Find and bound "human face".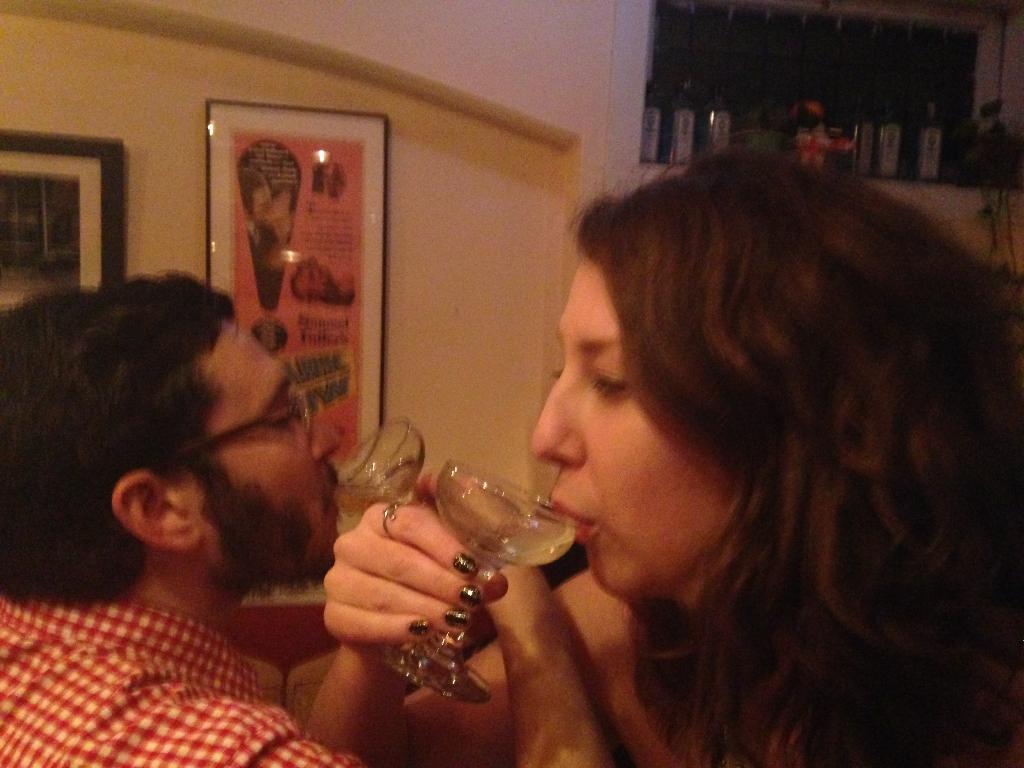
Bound: <region>180, 323, 341, 588</region>.
